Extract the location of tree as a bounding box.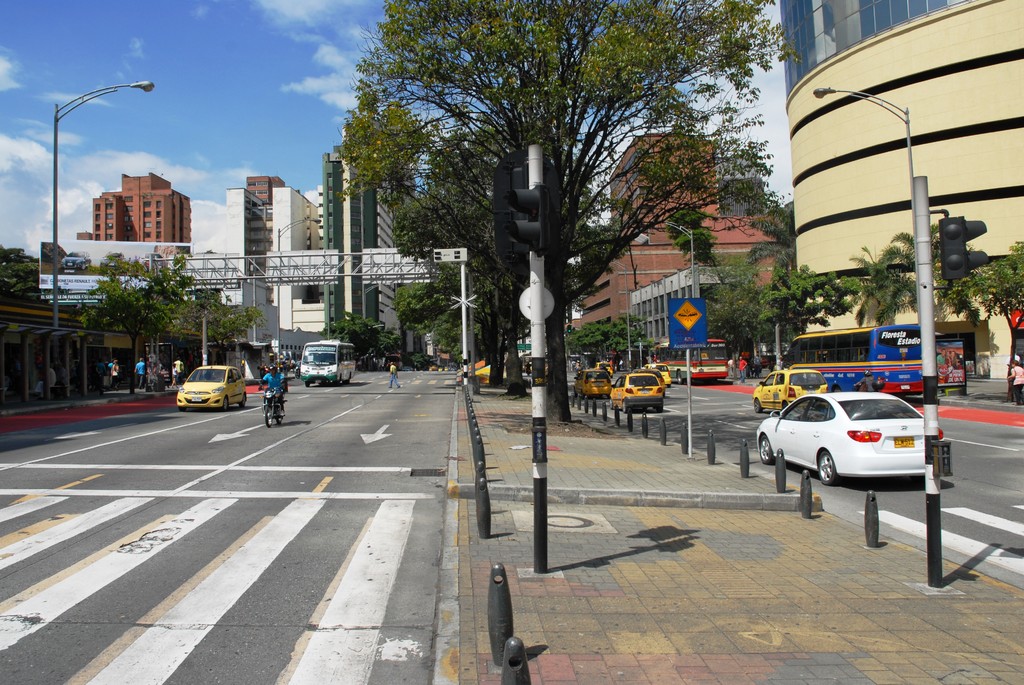
crop(77, 251, 193, 396).
